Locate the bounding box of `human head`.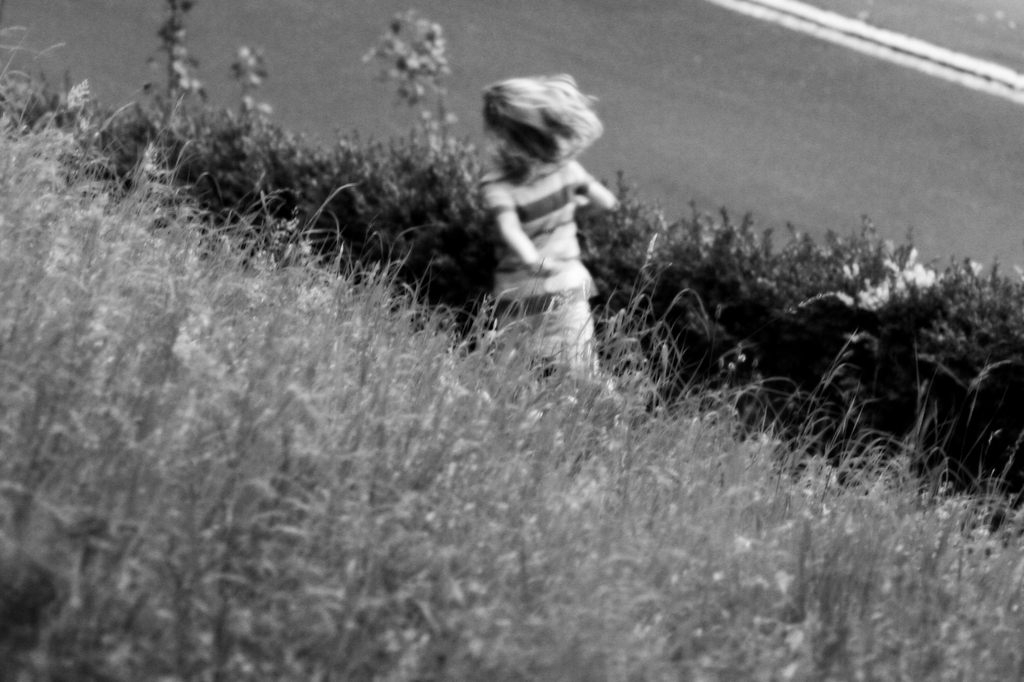
Bounding box: 483 72 552 154.
